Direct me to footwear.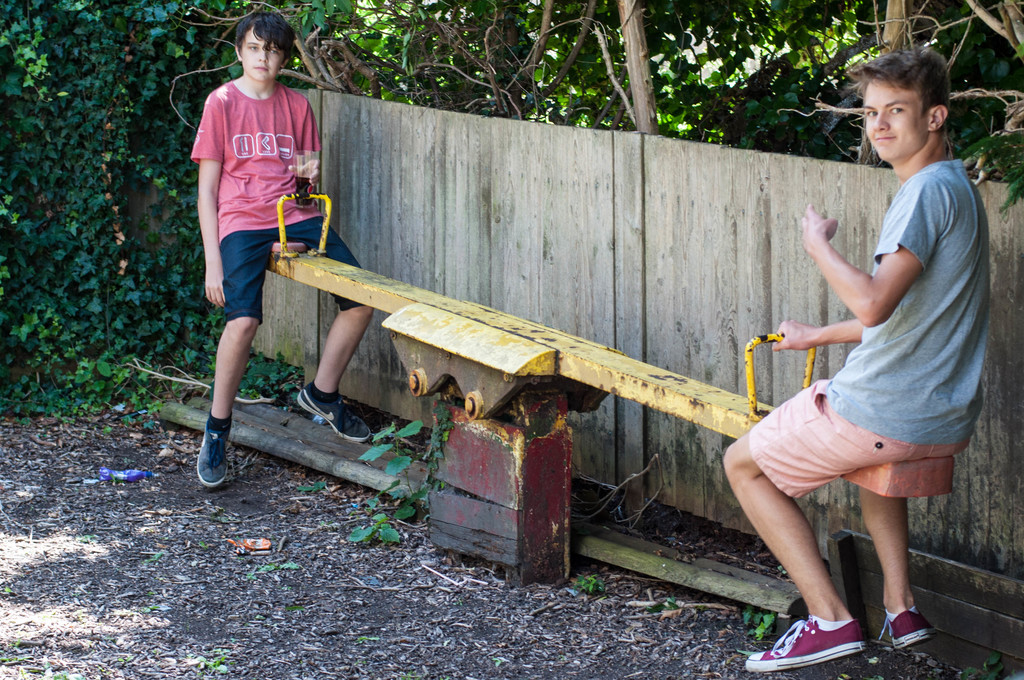
Direction: (left=192, top=420, right=236, bottom=491).
